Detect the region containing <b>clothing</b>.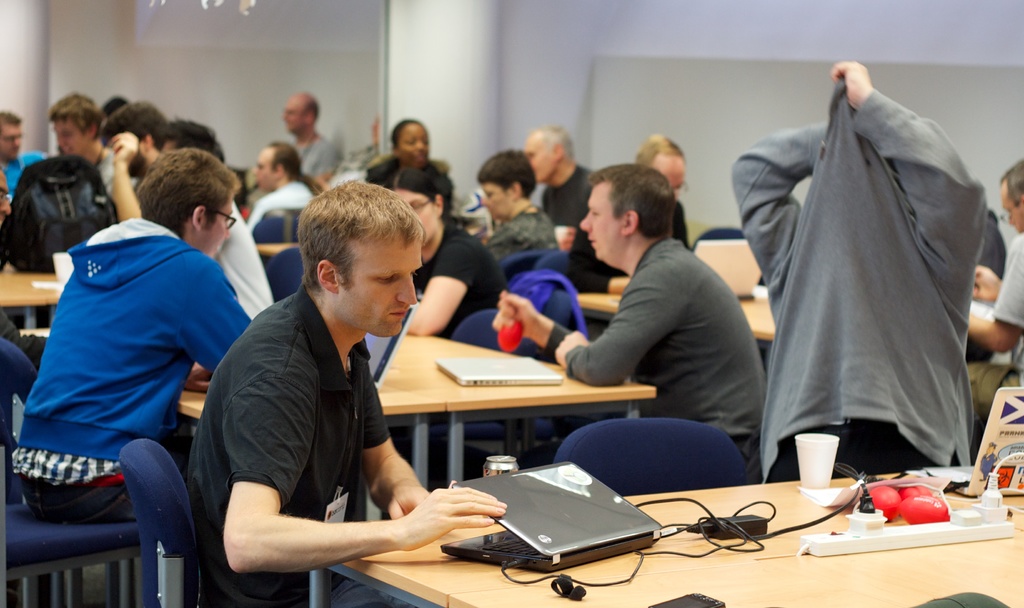
bbox=[208, 206, 288, 350].
